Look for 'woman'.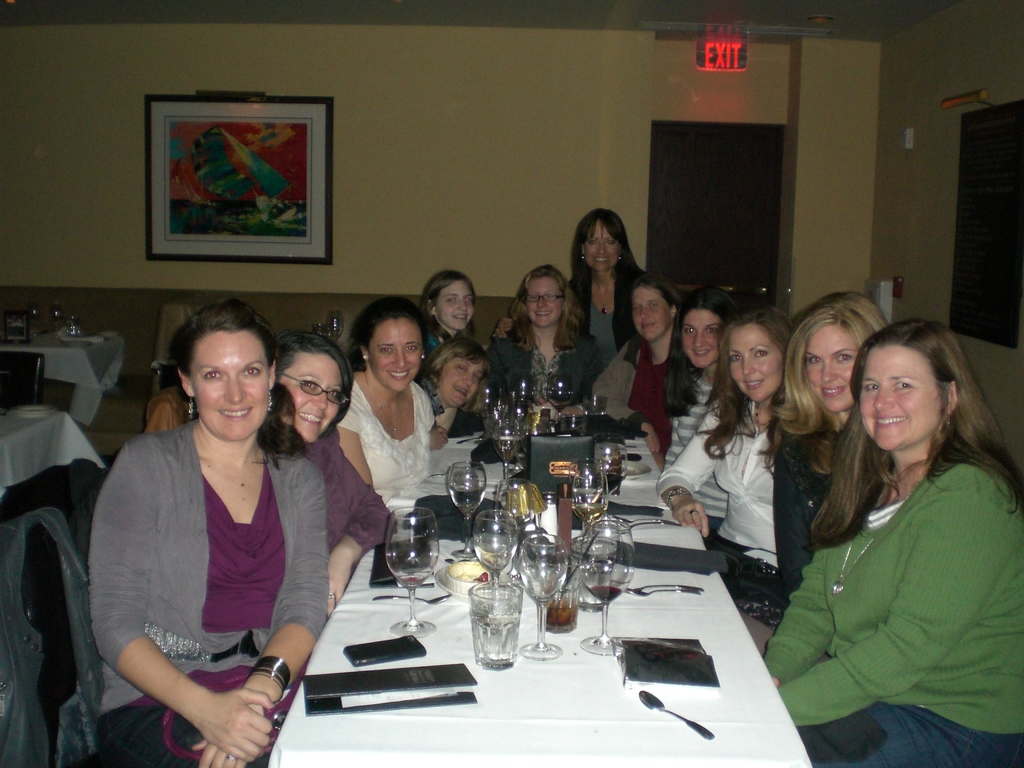
Found: bbox=(326, 305, 455, 548).
